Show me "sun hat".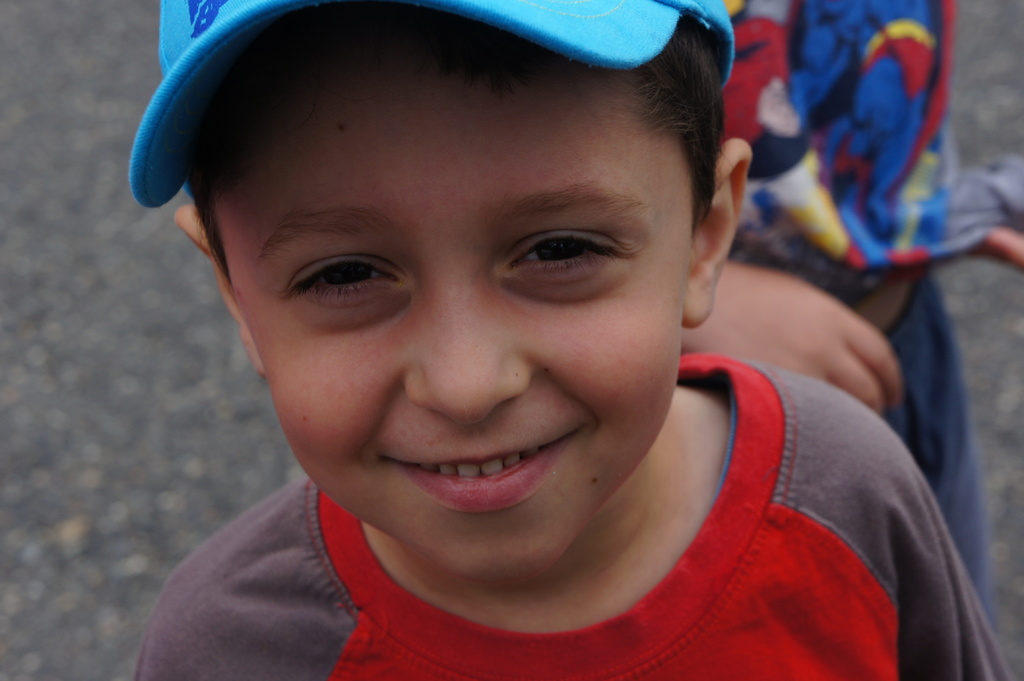
"sun hat" is here: <region>127, 0, 737, 211</region>.
